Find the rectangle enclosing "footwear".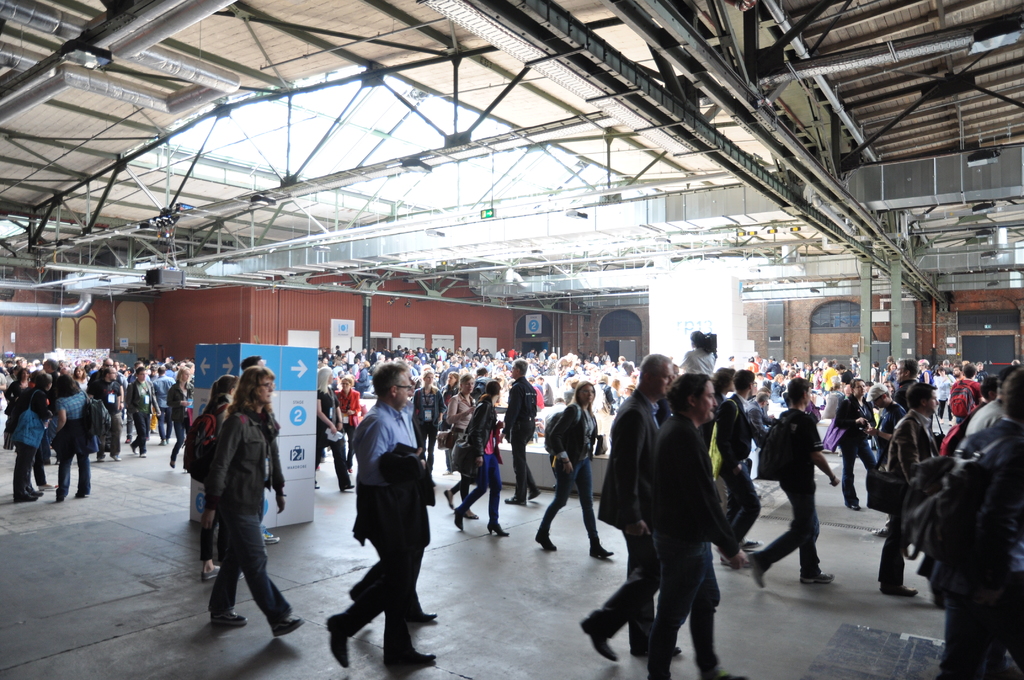
detection(867, 523, 890, 540).
